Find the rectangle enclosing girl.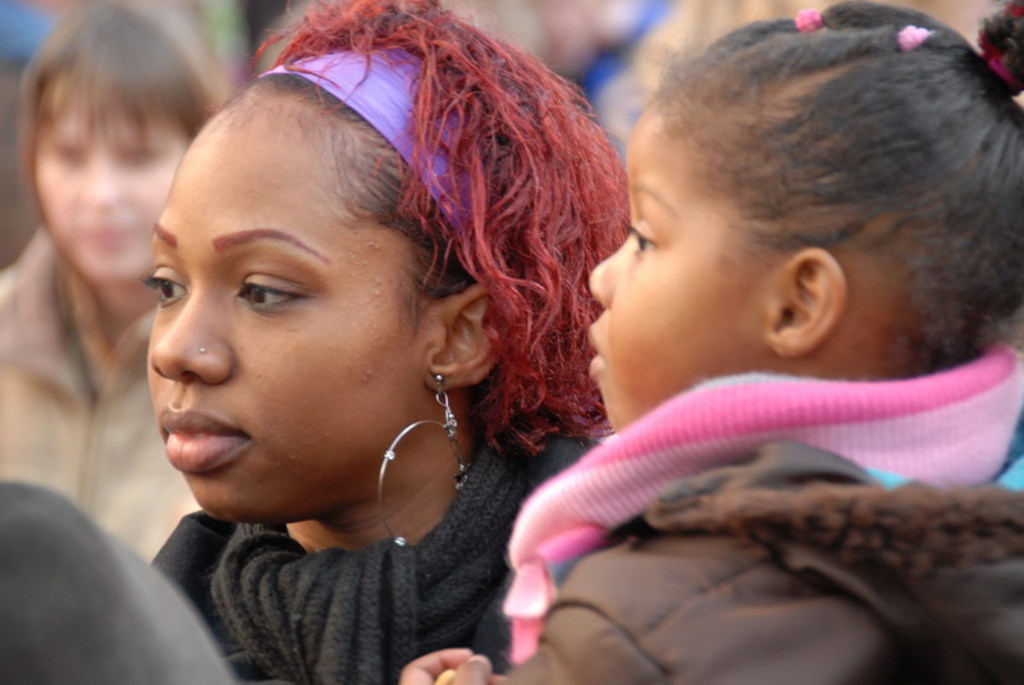
[x1=401, y1=1, x2=1023, y2=684].
